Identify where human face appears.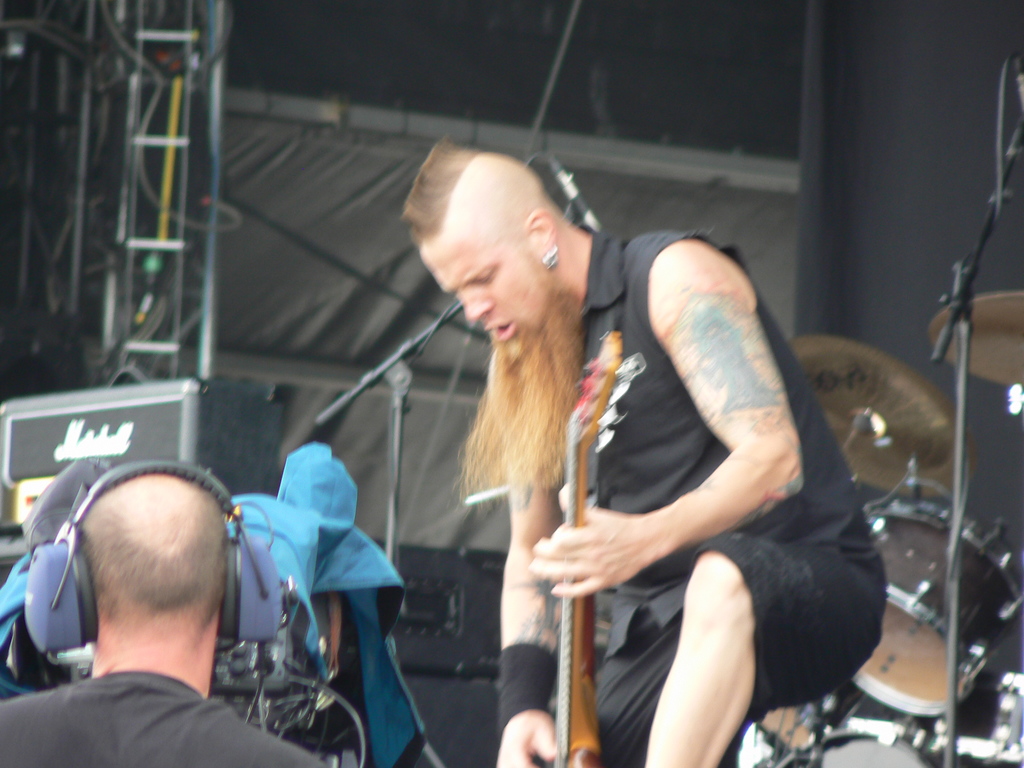
Appears at box=[416, 244, 548, 351].
